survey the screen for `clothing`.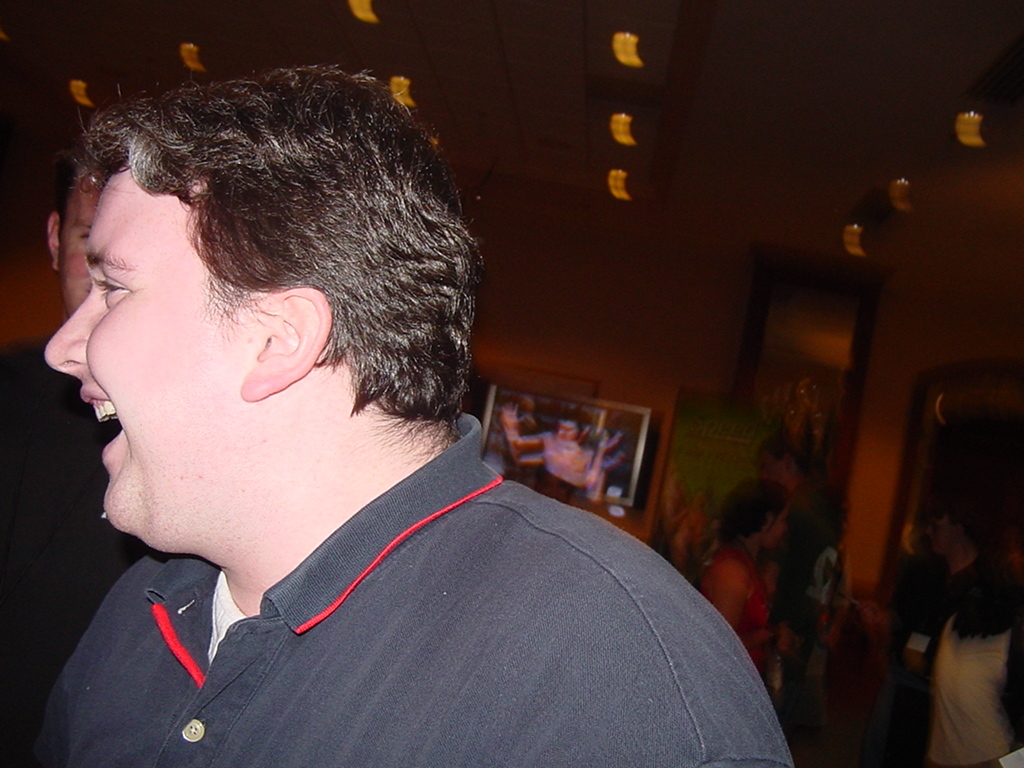
Survey found: [left=933, top=551, right=1023, bottom=767].
